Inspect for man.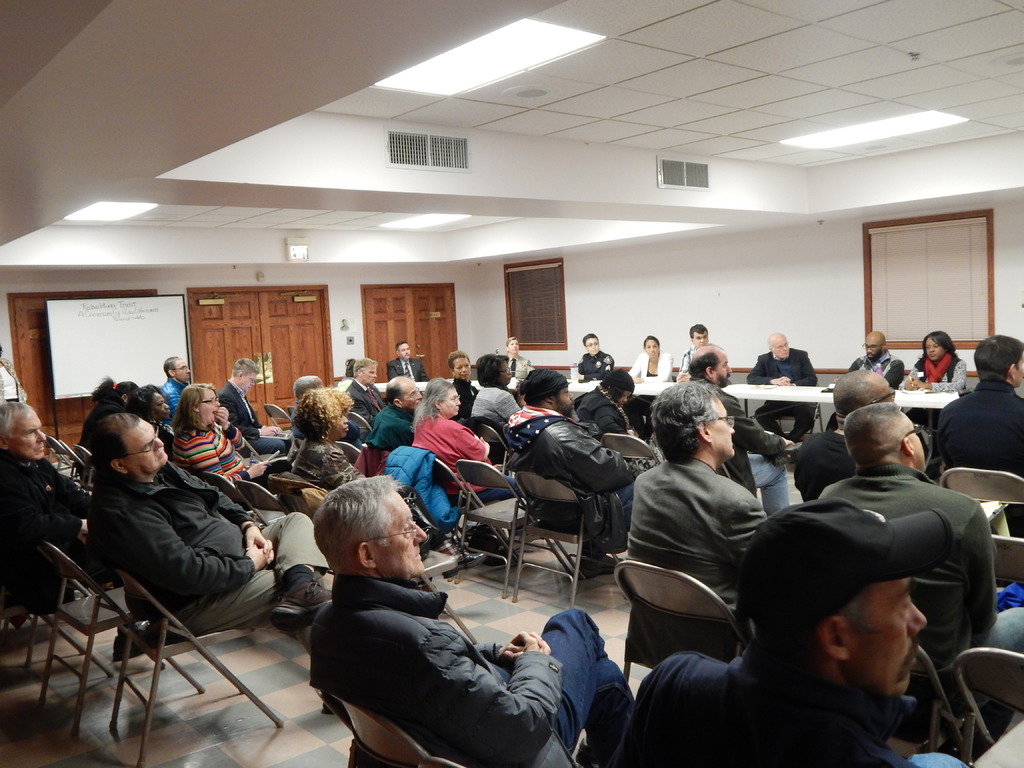
Inspection: [left=669, top=320, right=715, bottom=381].
